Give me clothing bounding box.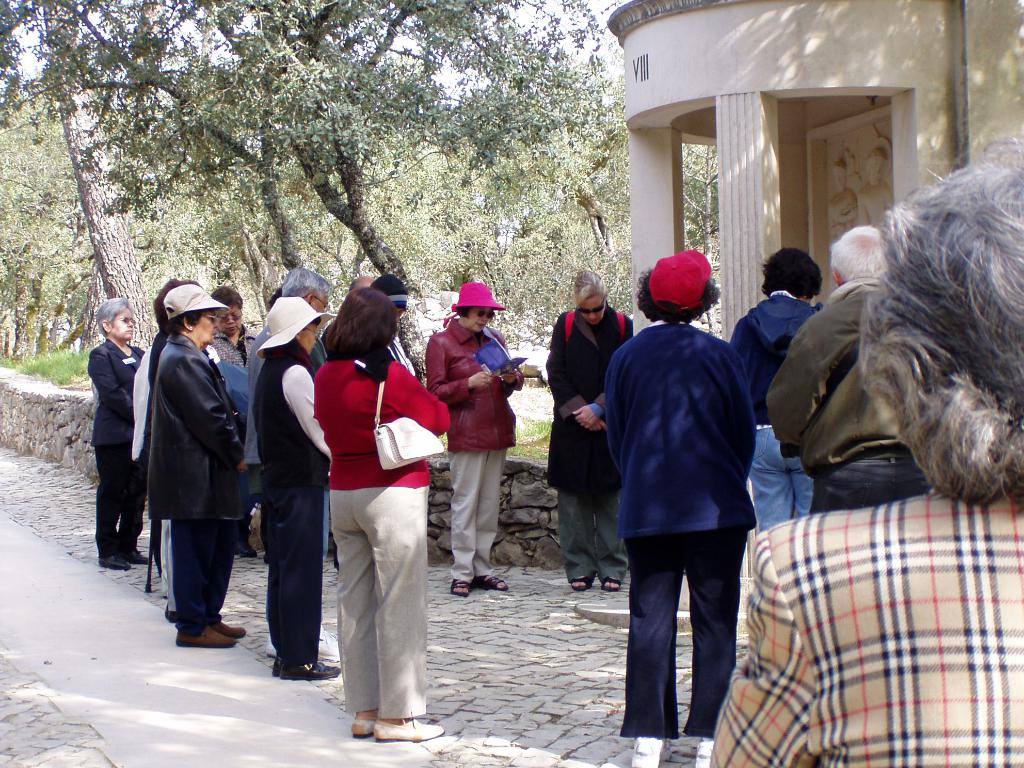
[251,344,335,673].
